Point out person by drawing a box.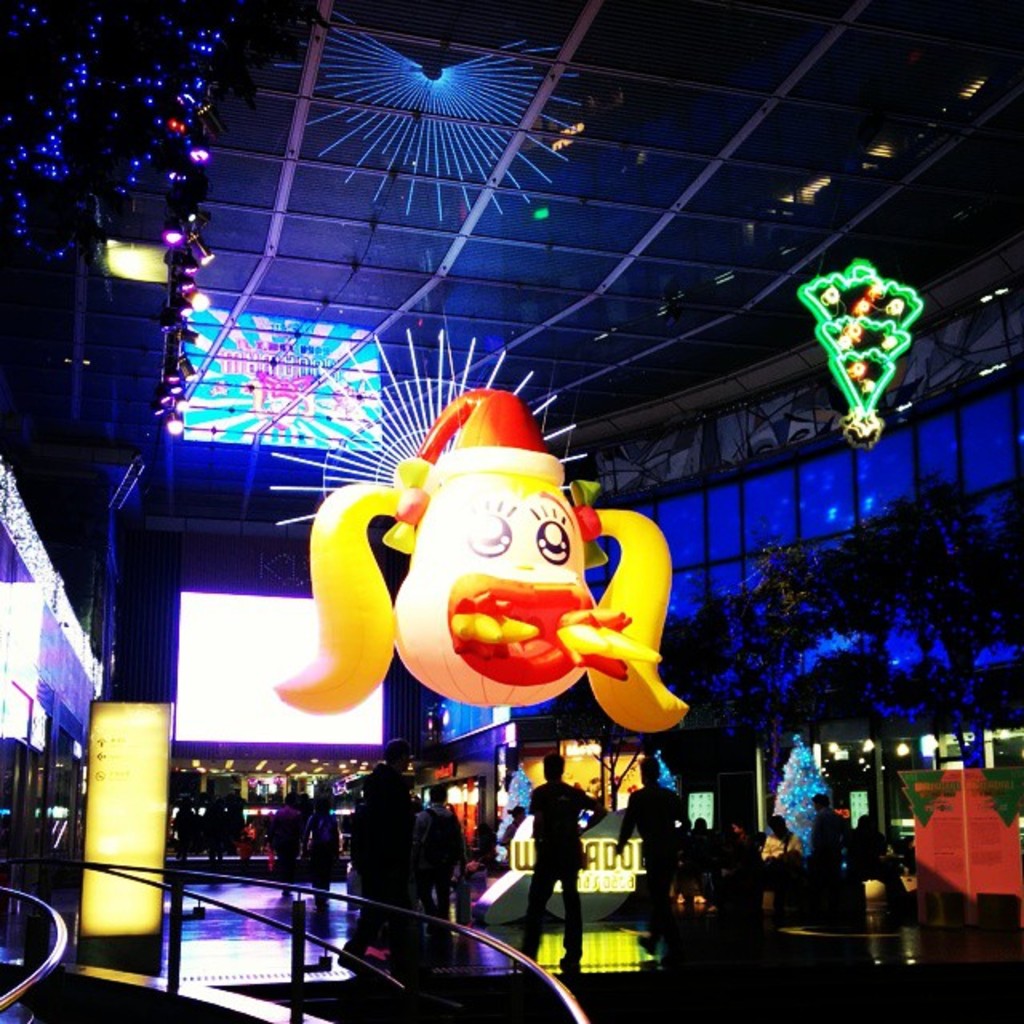
select_region(851, 811, 888, 874).
